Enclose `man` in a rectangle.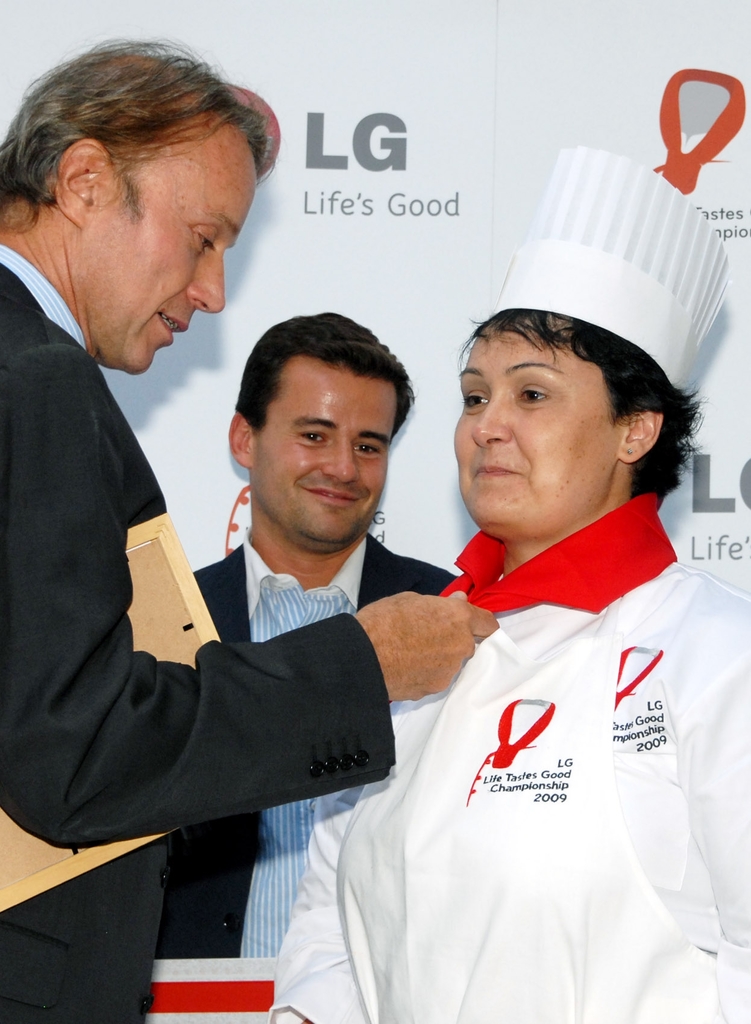
crop(0, 27, 504, 1023).
